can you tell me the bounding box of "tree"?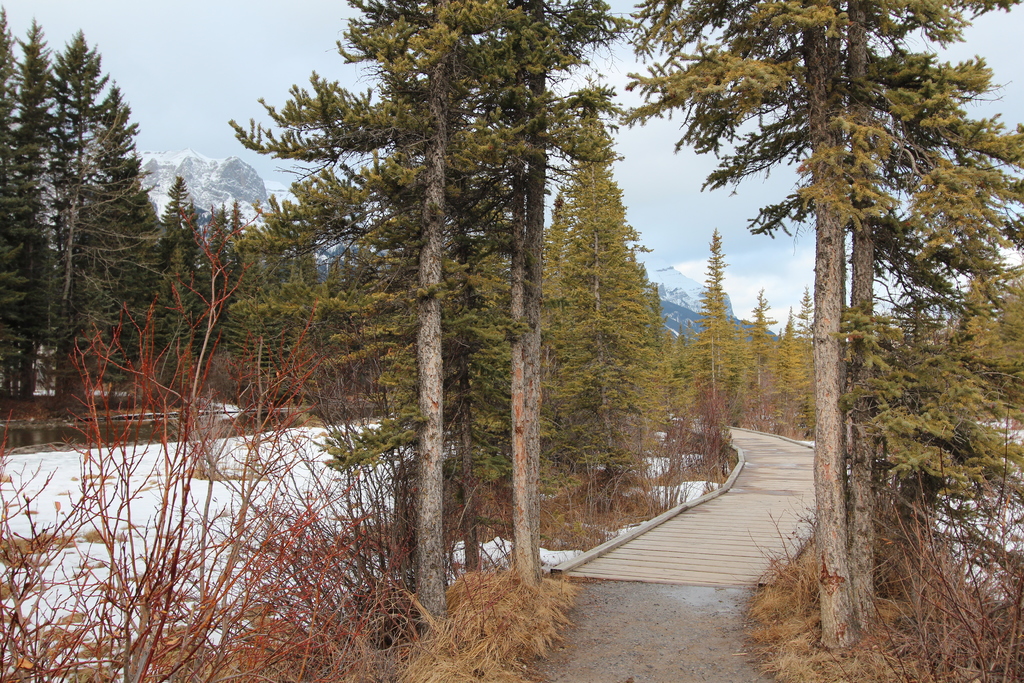
[234,0,488,639].
